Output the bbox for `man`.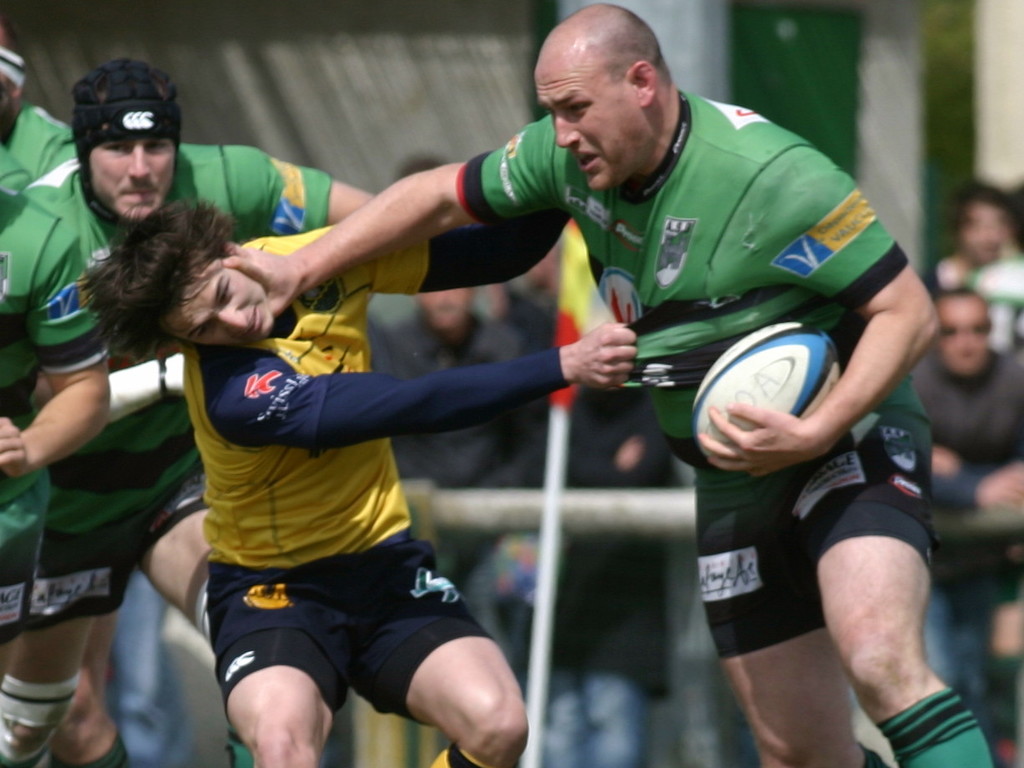
916 275 1023 767.
